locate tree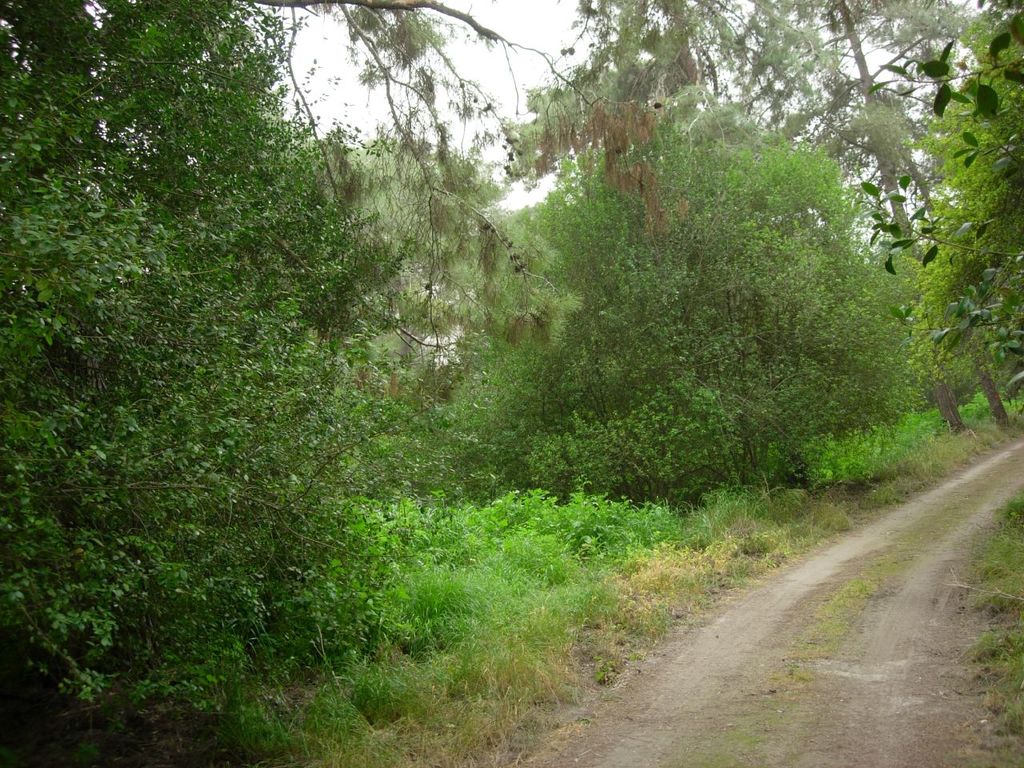
bbox(0, 0, 570, 378)
